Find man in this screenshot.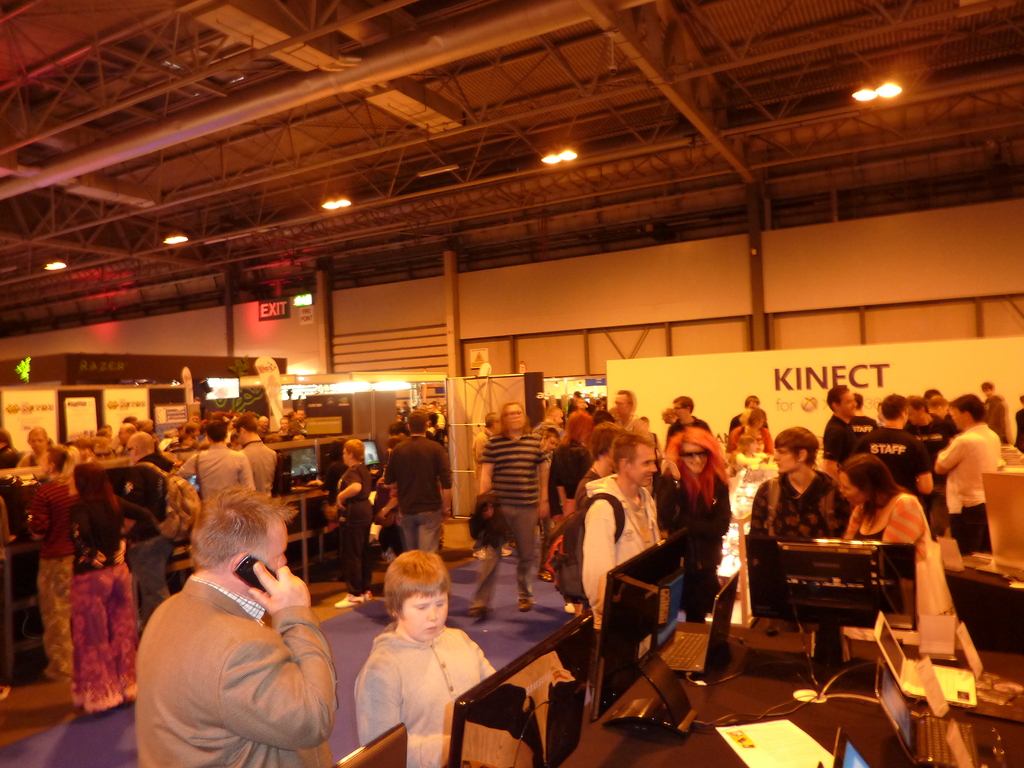
The bounding box for man is detection(840, 392, 883, 449).
